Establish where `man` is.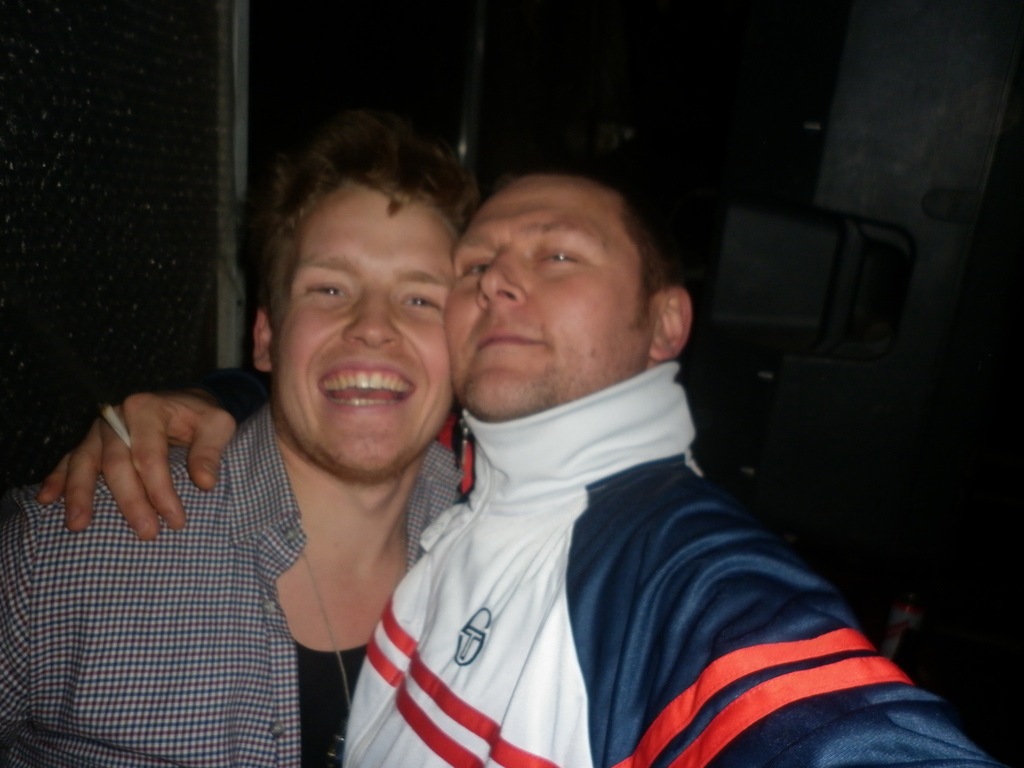
Established at left=0, top=119, right=488, bottom=767.
